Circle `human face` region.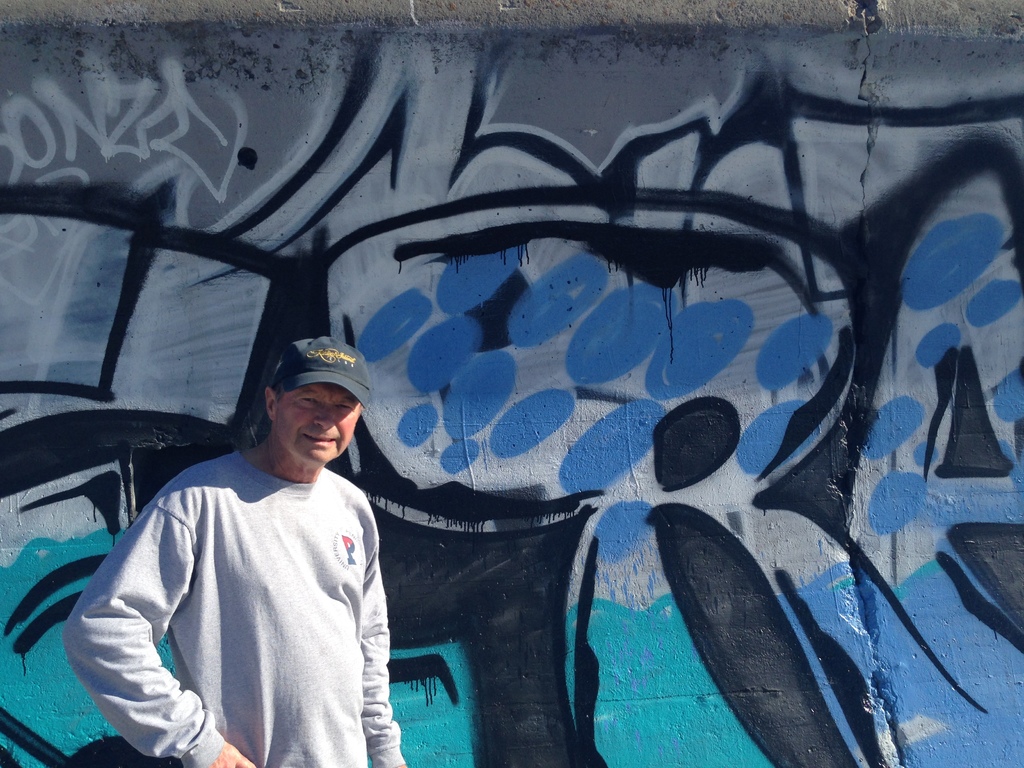
Region: <region>276, 383, 361, 465</region>.
